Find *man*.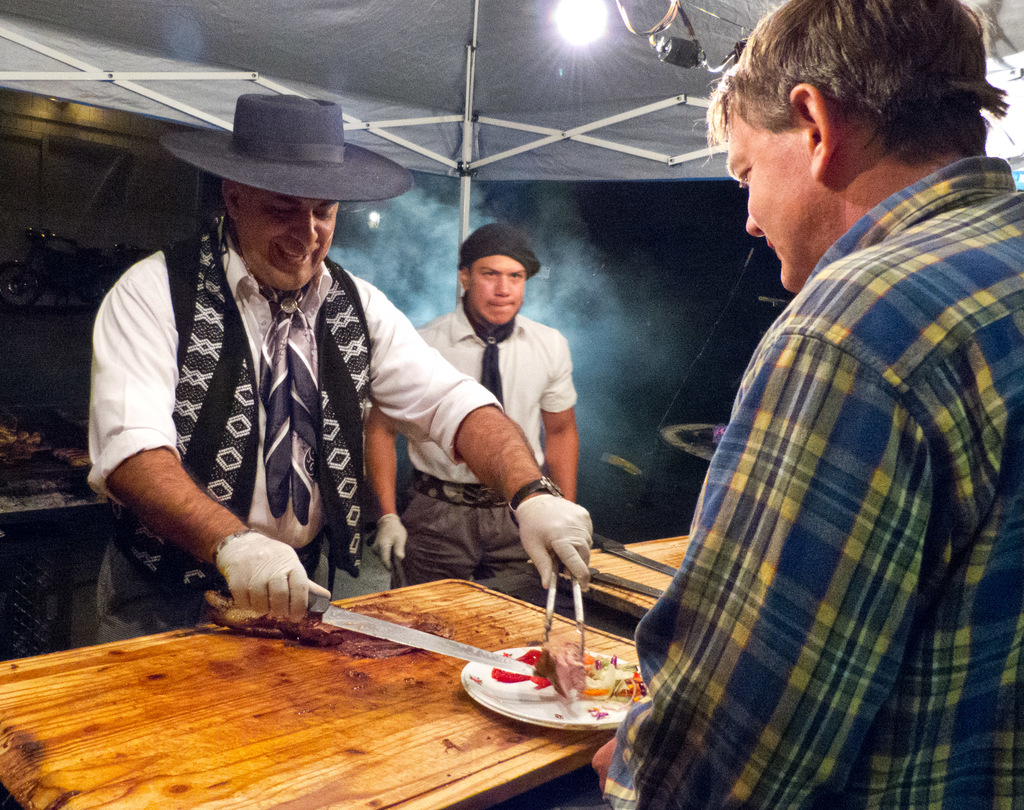
(left=619, top=0, right=1023, bottom=782).
